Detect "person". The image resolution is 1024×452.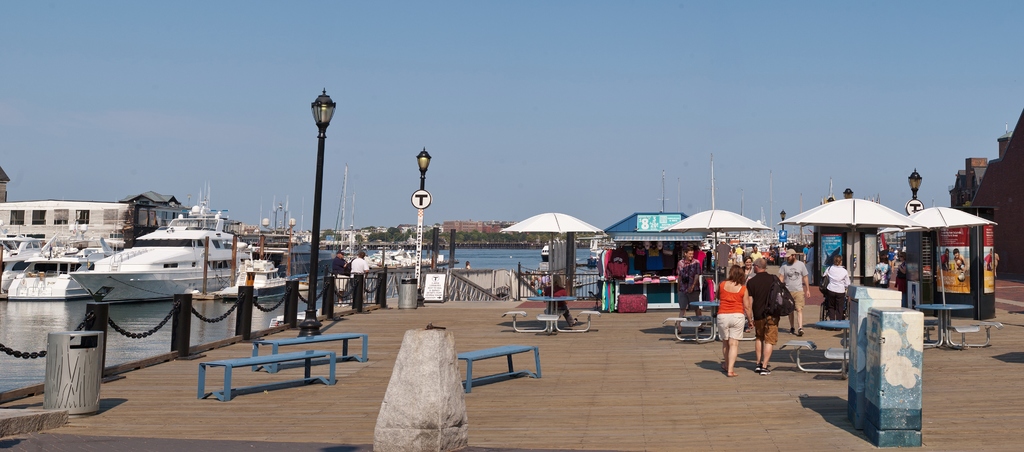
bbox=(822, 251, 849, 318).
